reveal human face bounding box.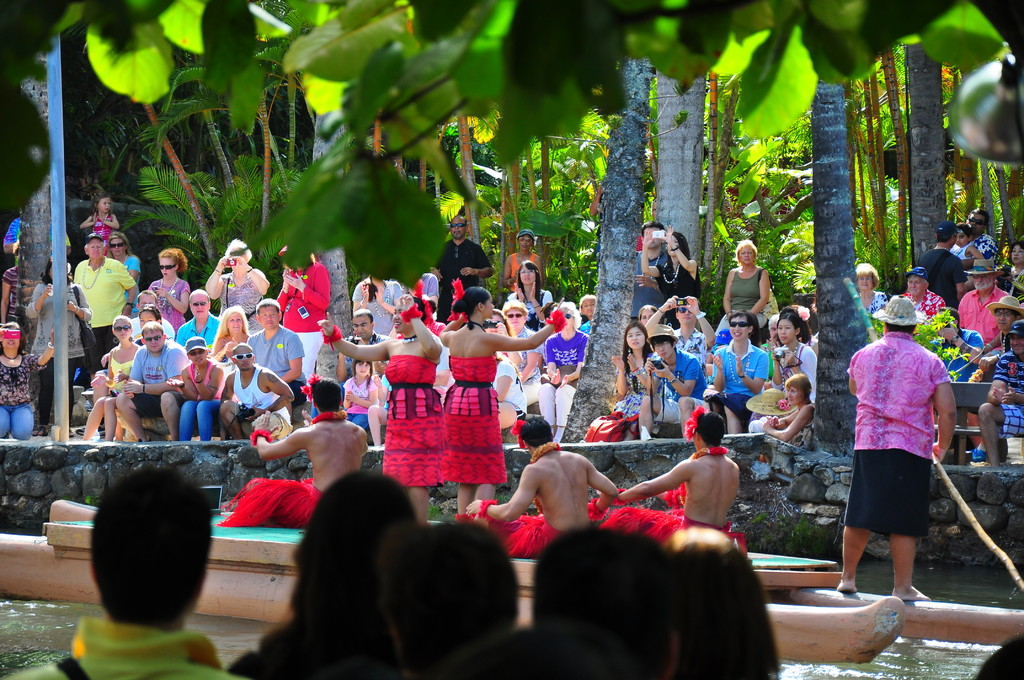
Revealed: BBox(236, 344, 252, 371).
